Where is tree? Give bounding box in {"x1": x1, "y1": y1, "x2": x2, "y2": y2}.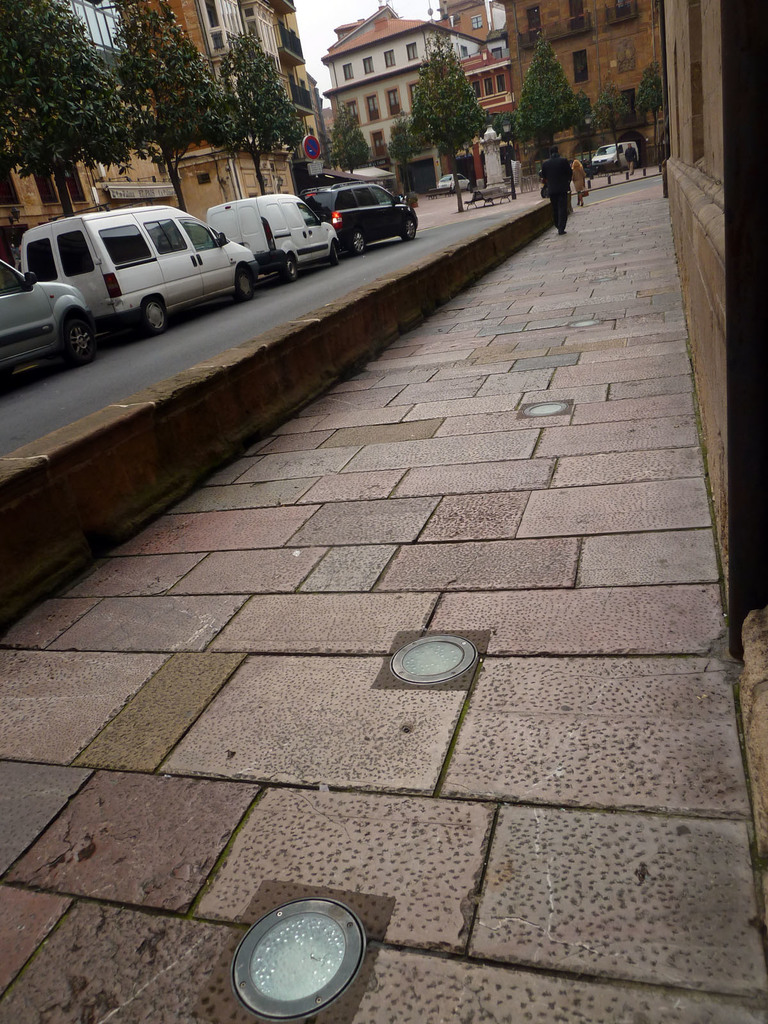
{"x1": 0, "y1": 0, "x2": 133, "y2": 220}.
